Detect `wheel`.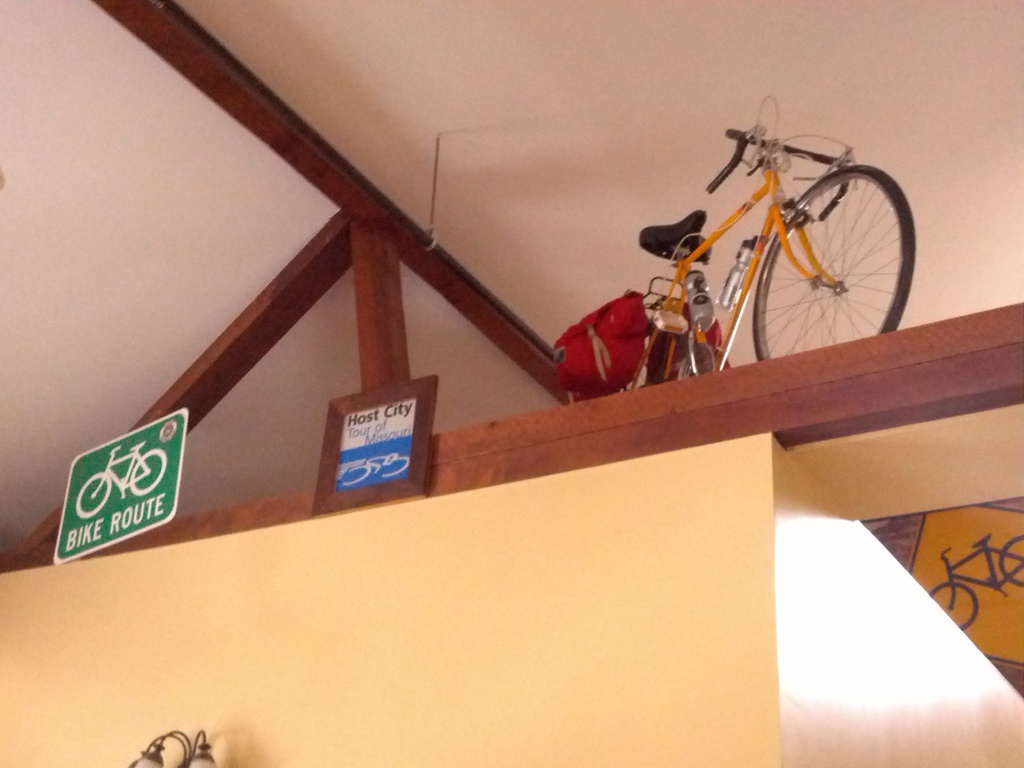
Detected at <box>130,449,167,492</box>.
